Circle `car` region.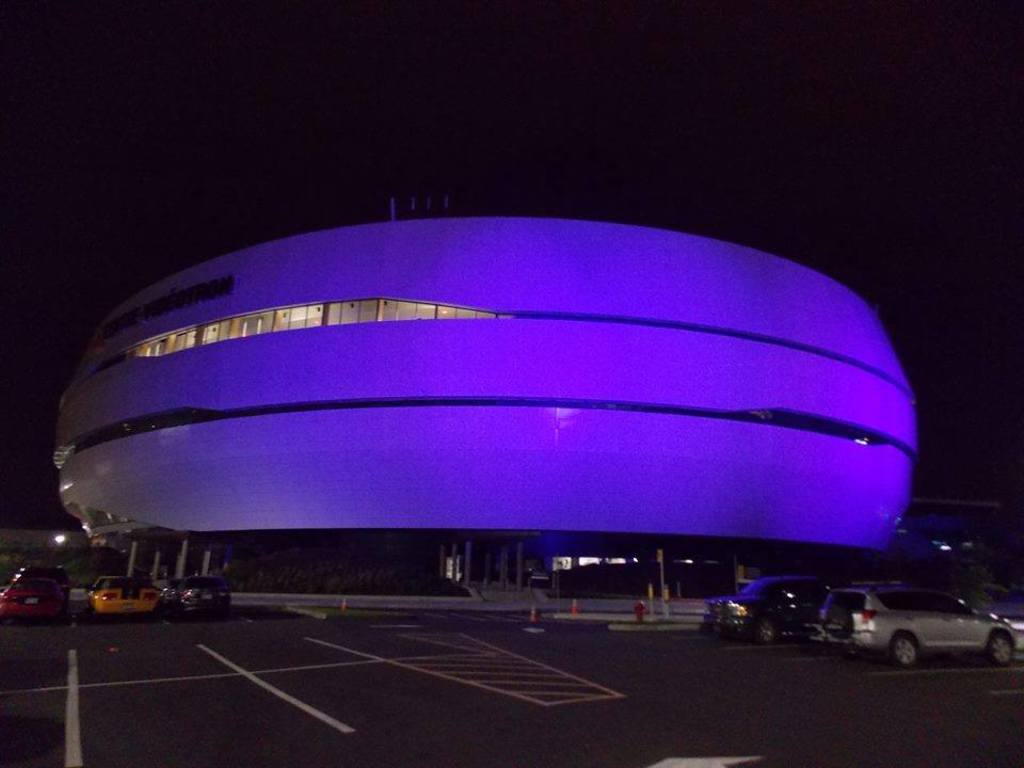
Region: Rect(709, 573, 819, 639).
